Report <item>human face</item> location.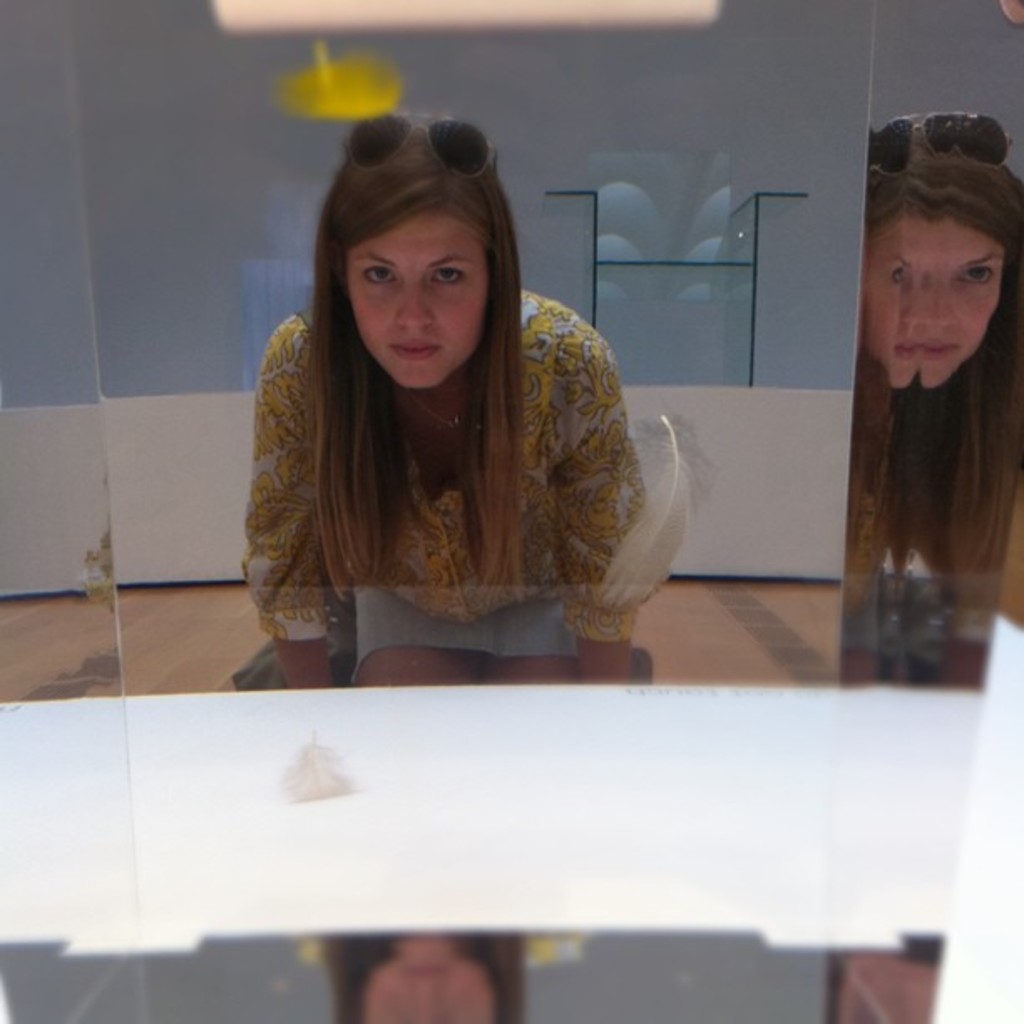
Report: box(346, 206, 489, 388).
